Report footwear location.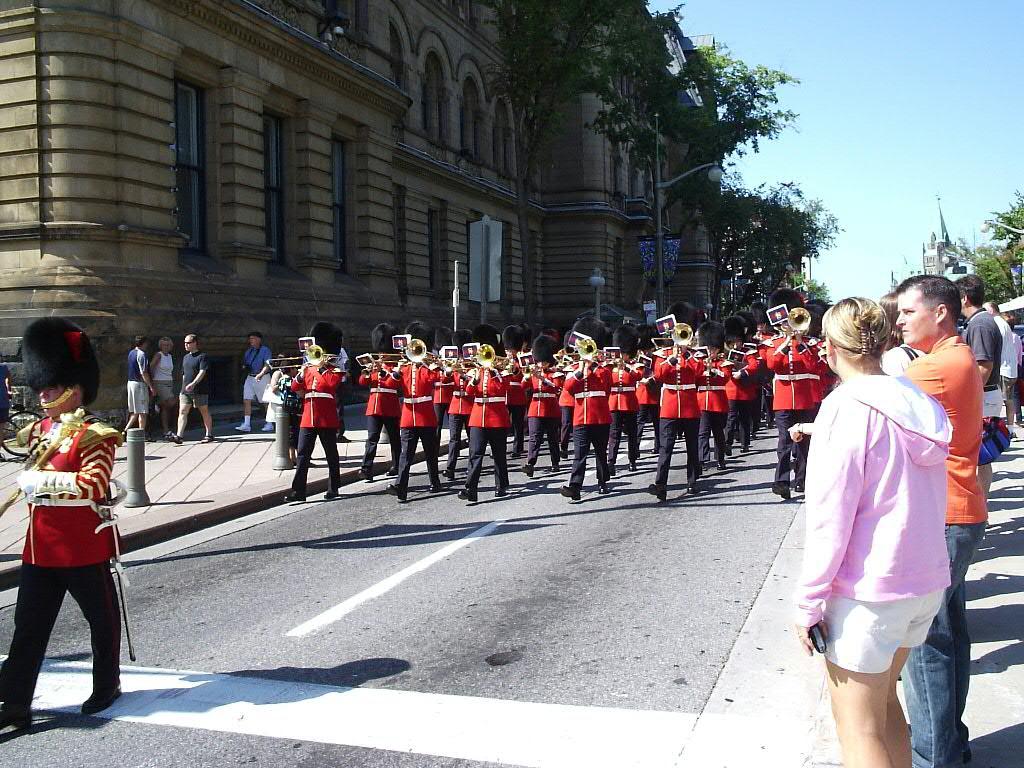
Report: 549/464/563/472.
